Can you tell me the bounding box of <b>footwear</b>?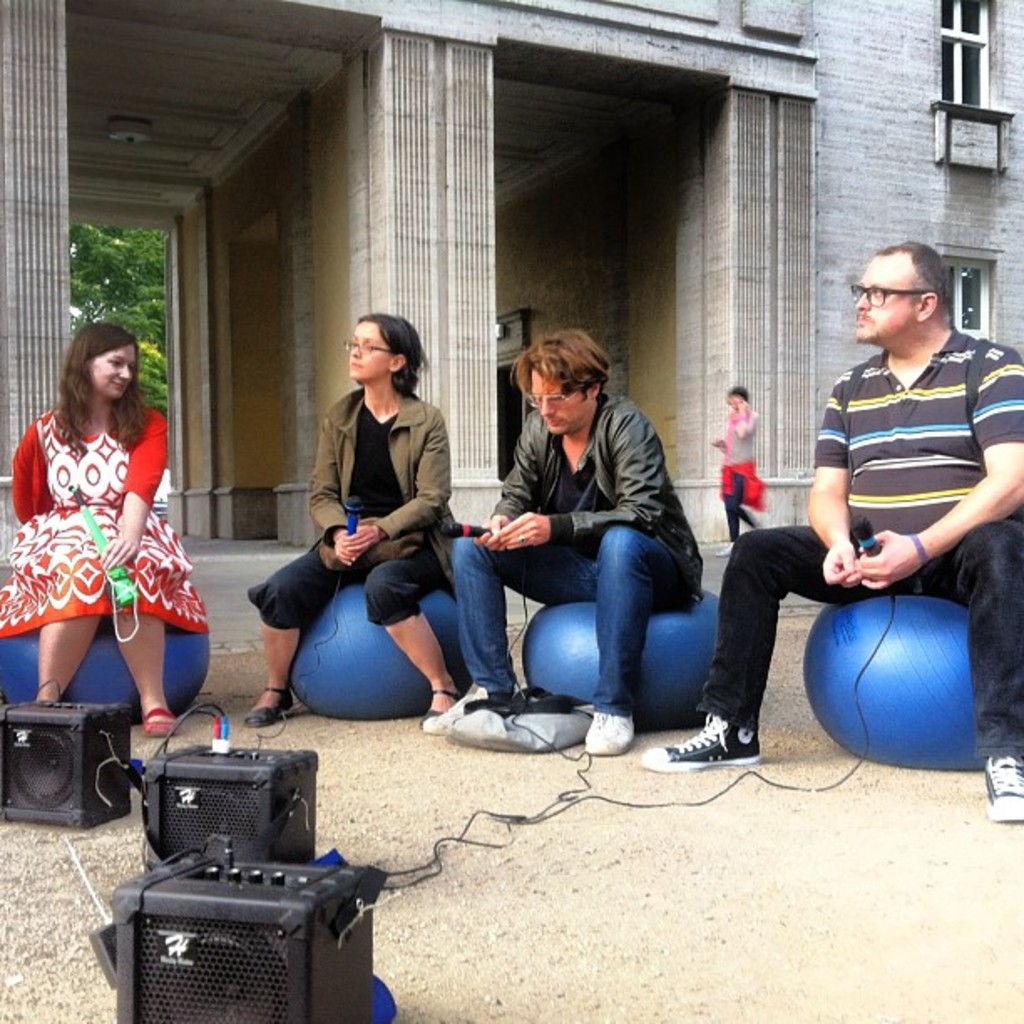
locate(982, 753, 1022, 827).
